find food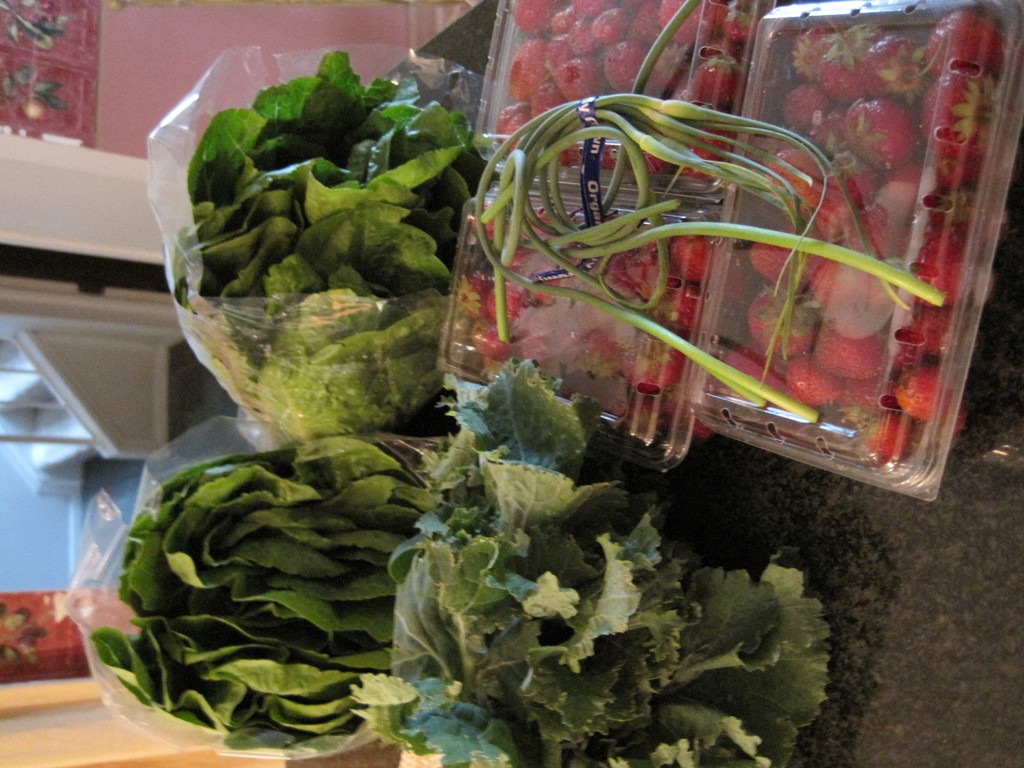
detection(85, 432, 431, 748)
